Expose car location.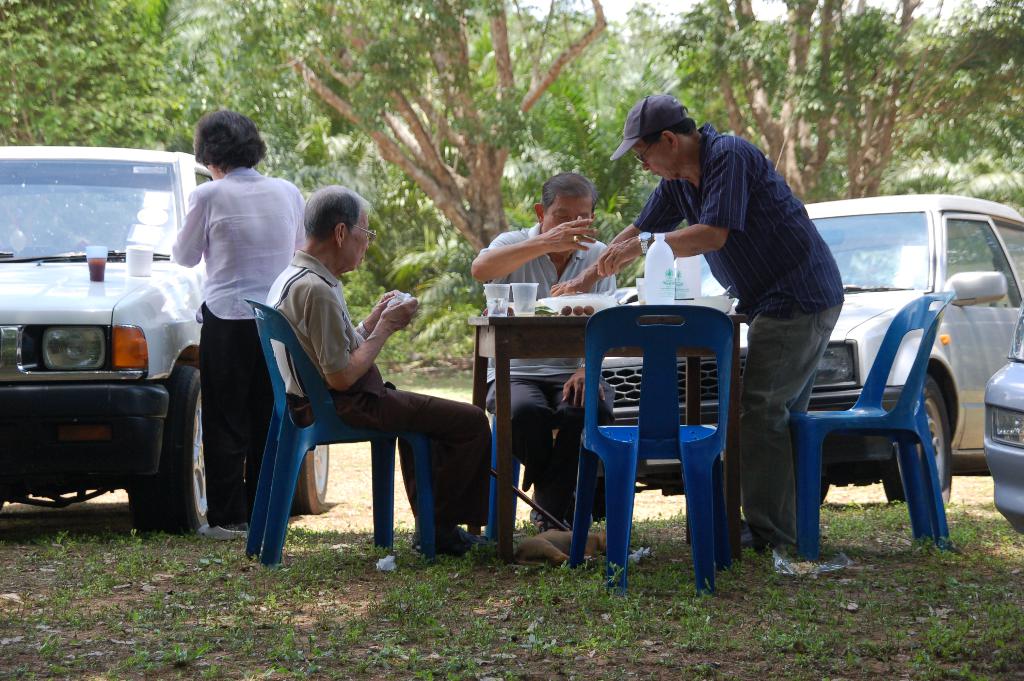
Exposed at 15 143 211 558.
